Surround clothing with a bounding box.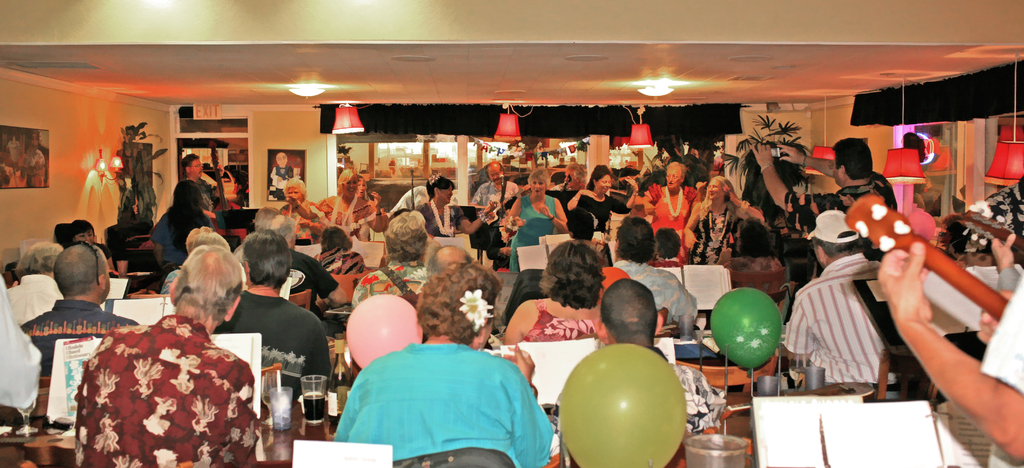
<box>312,246,364,273</box>.
